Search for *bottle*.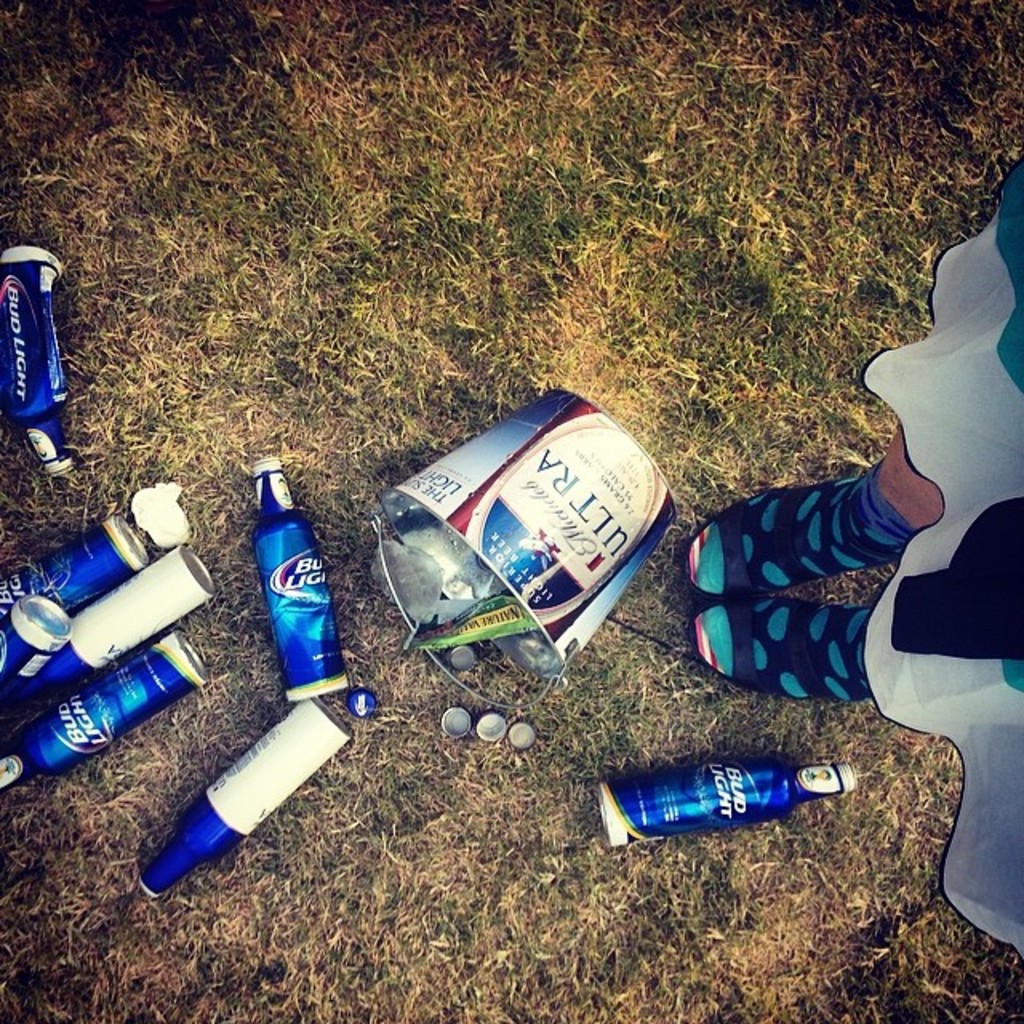
Found at (0, 510, 146, 634).
